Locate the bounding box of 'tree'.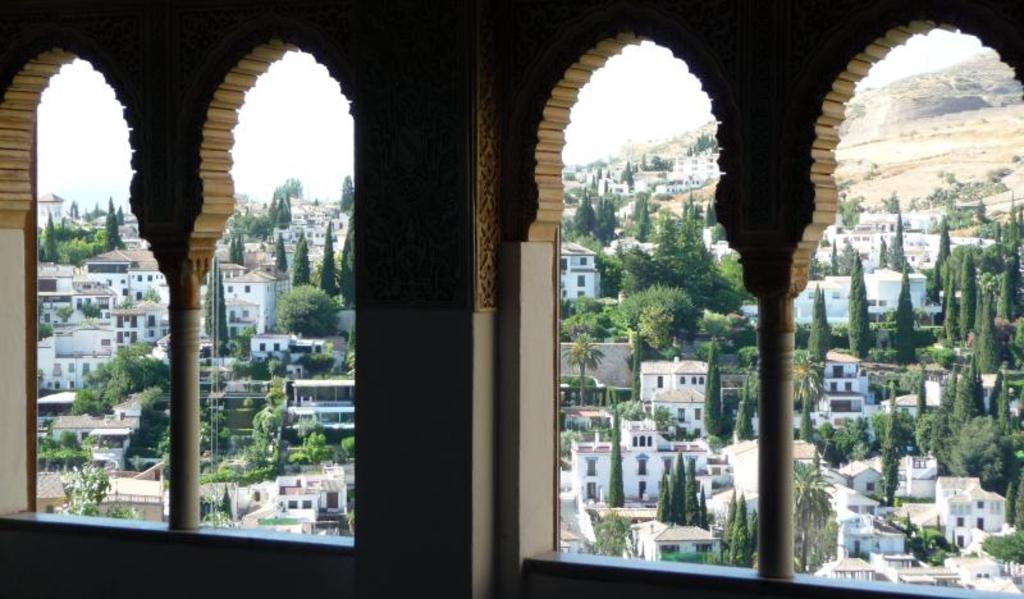
Bounding box: bbox=[861, 163, 883, 175].
